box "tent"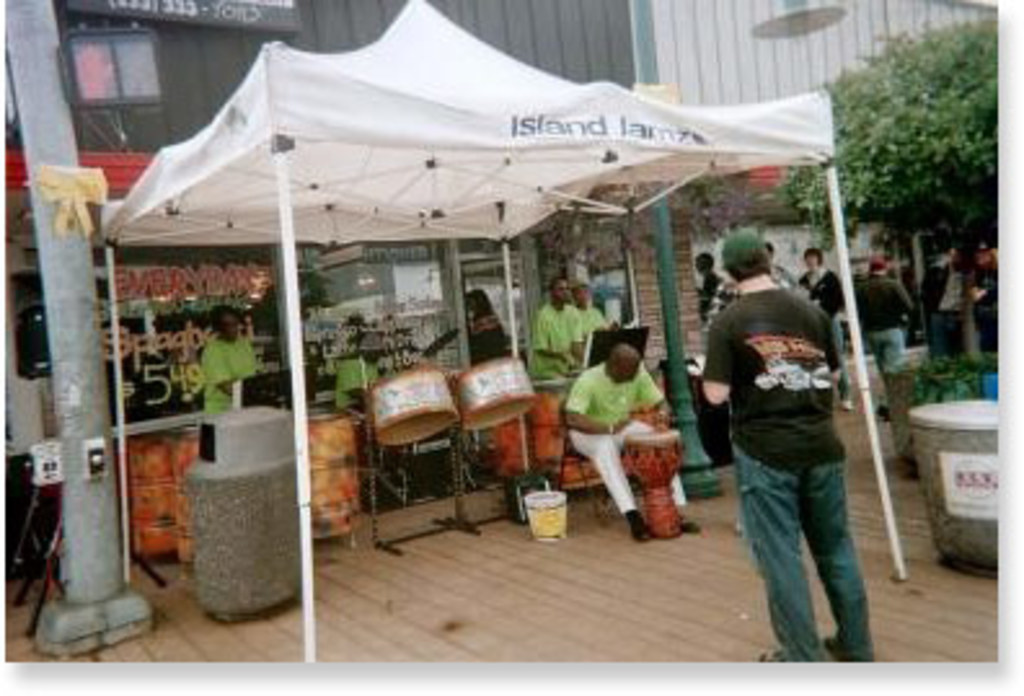
bbox(44, 0, 838, 593)
